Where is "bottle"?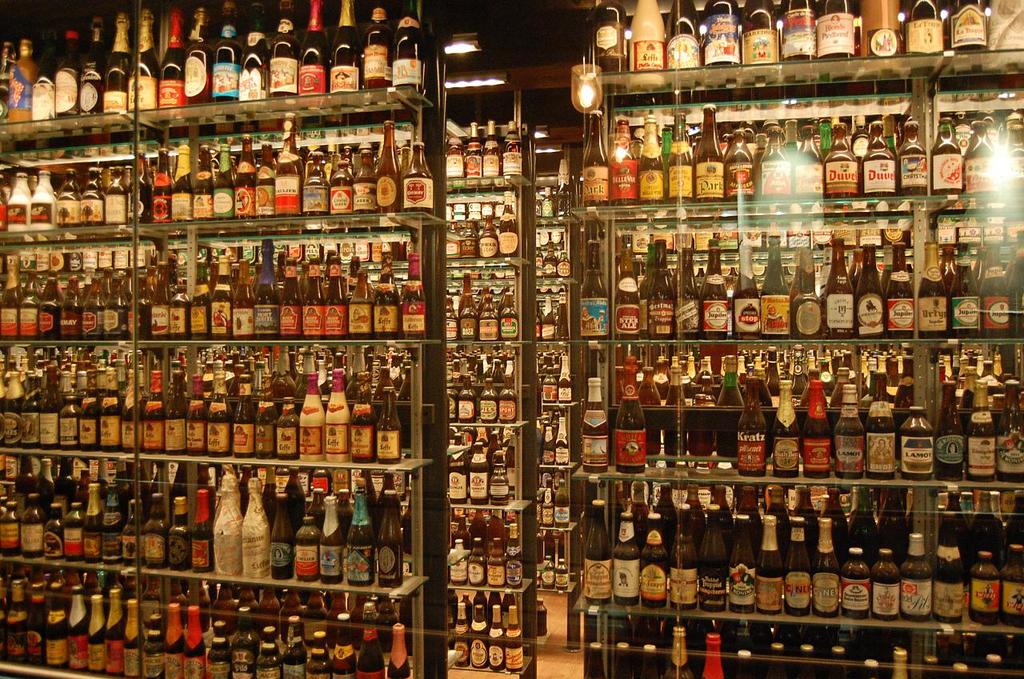
box(486, 587, 507, 609).
